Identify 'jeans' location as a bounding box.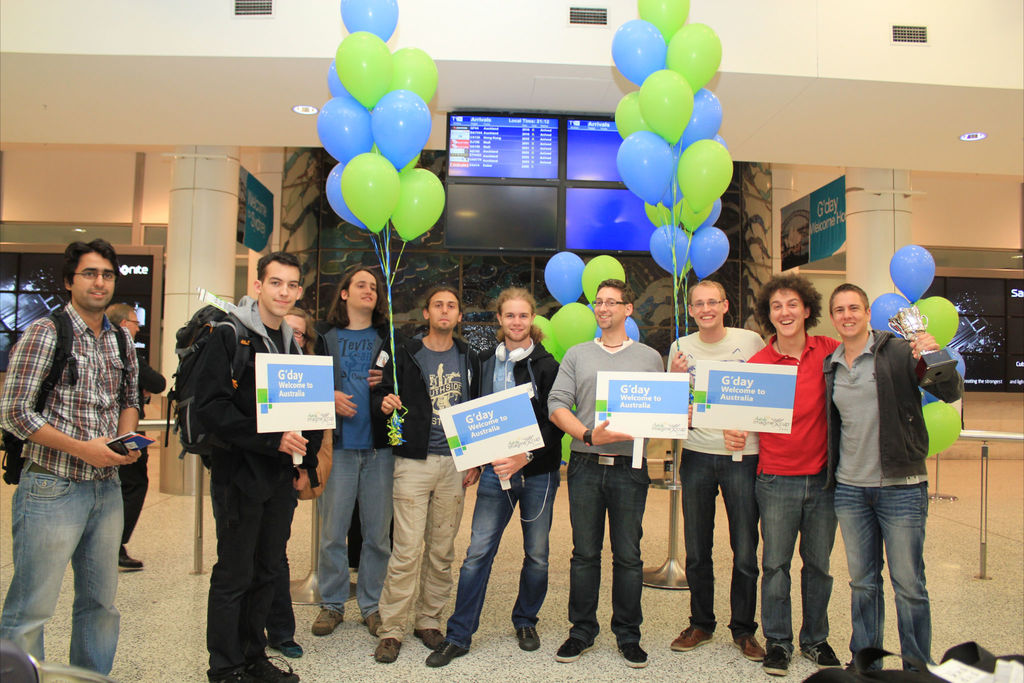
rect(756, 466, 831, 634).
